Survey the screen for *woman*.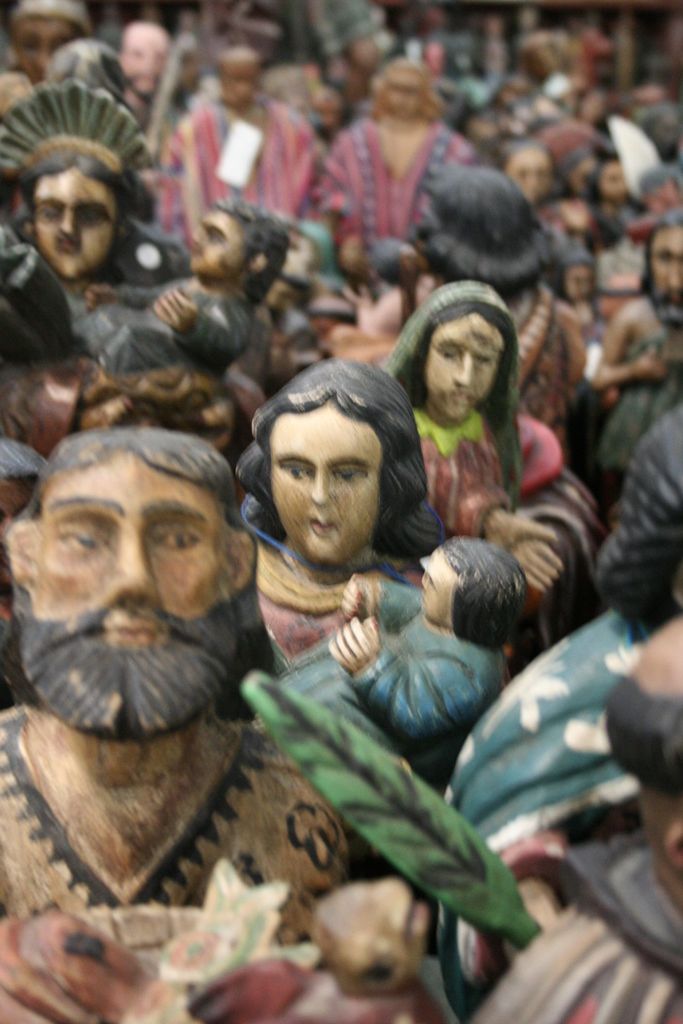
Survey found: locate(232, 361, 439, 662).
